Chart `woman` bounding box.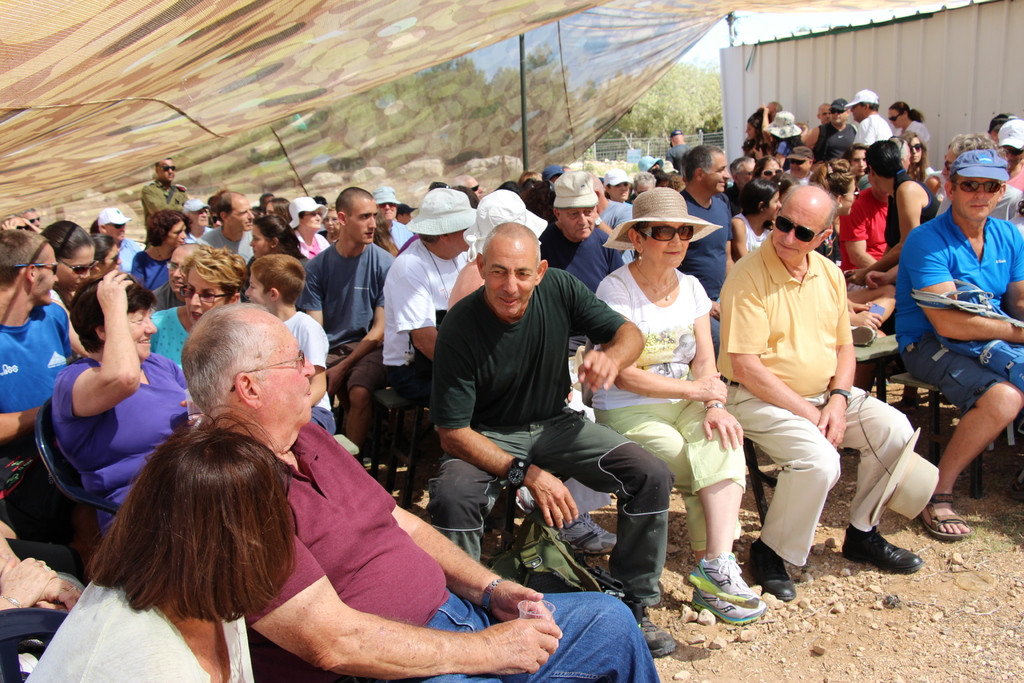
Charted: 804 160 899 347.
